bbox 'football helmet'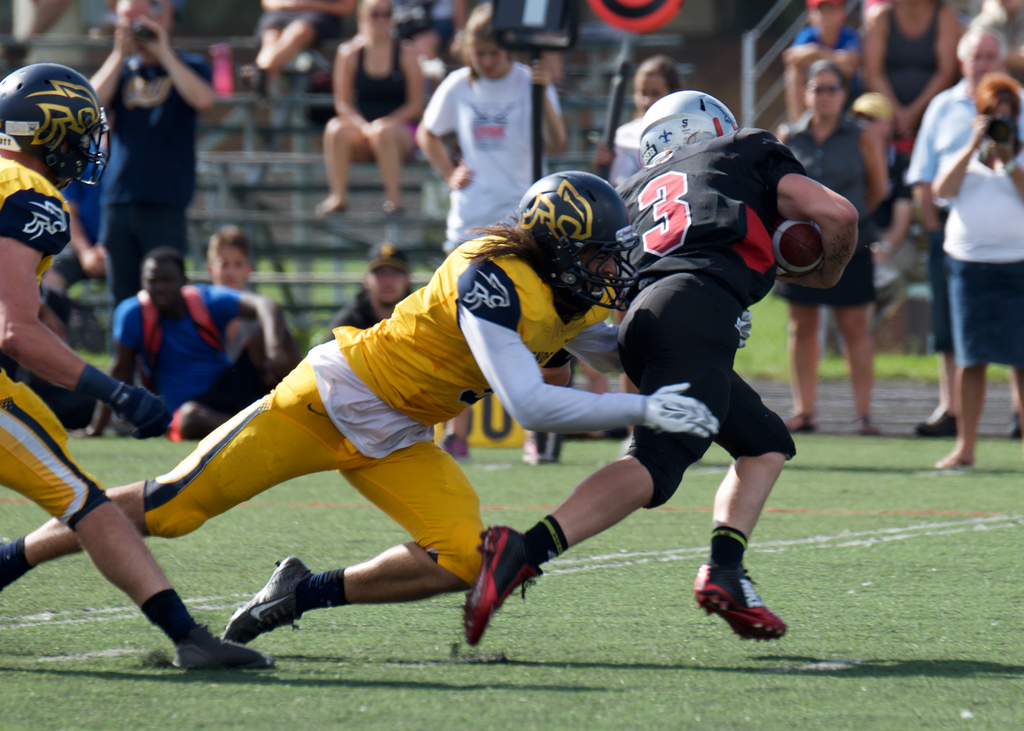
511, 171, 643, 326
